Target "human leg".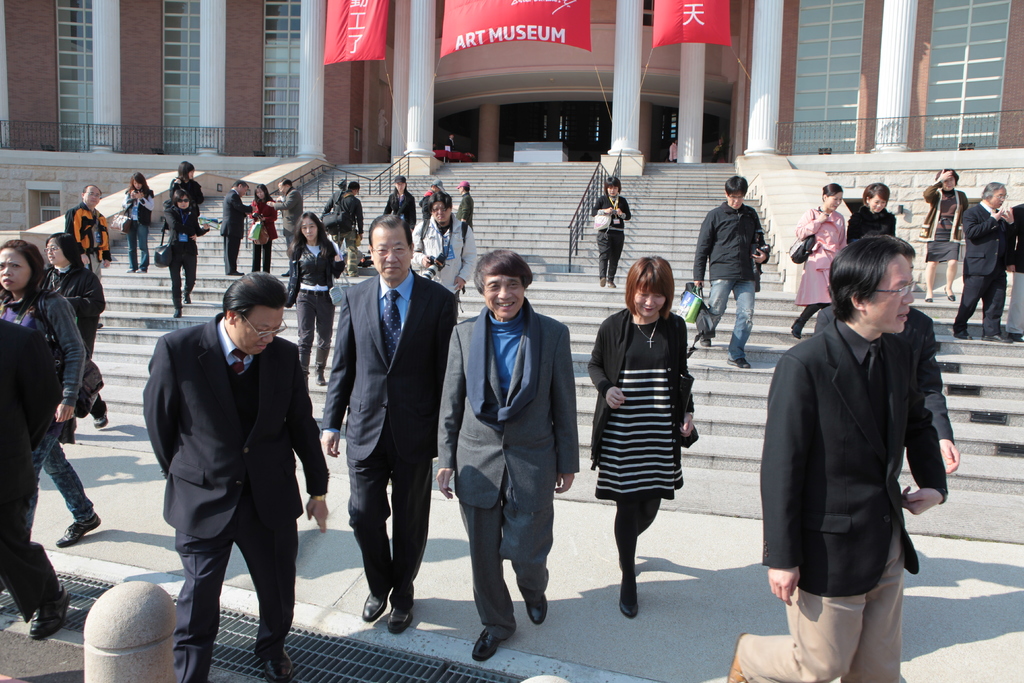
Target region: 262, 245, 273, 272.
